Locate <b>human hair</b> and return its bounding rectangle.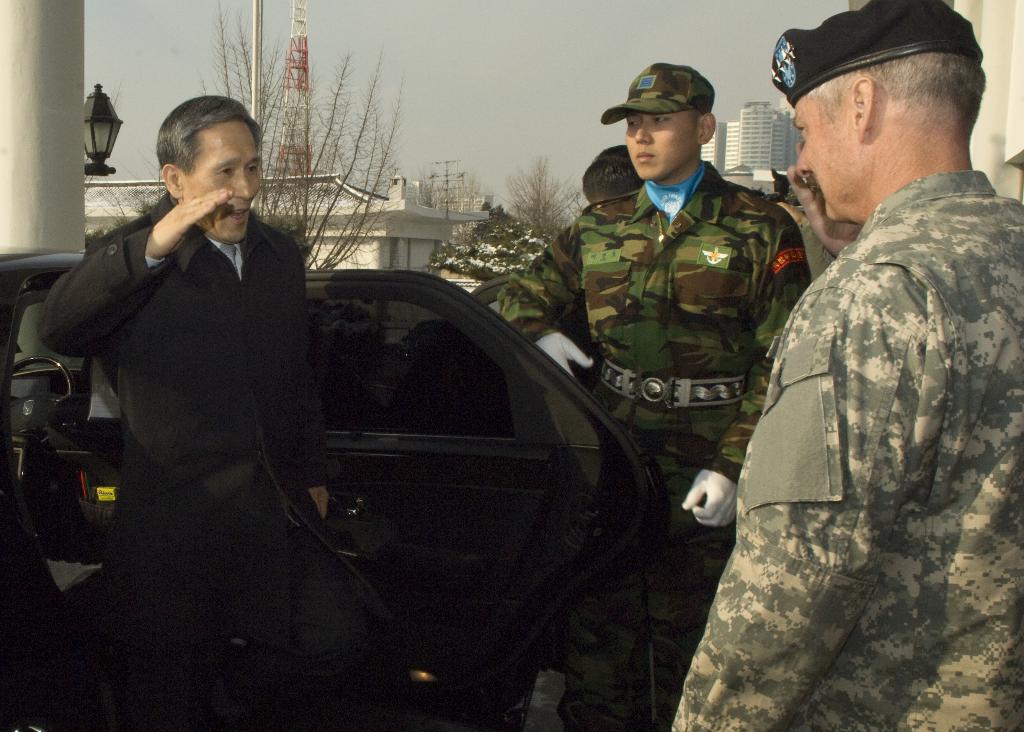
pyautogui.locateOnScreen(156, 95, 266, 177).
